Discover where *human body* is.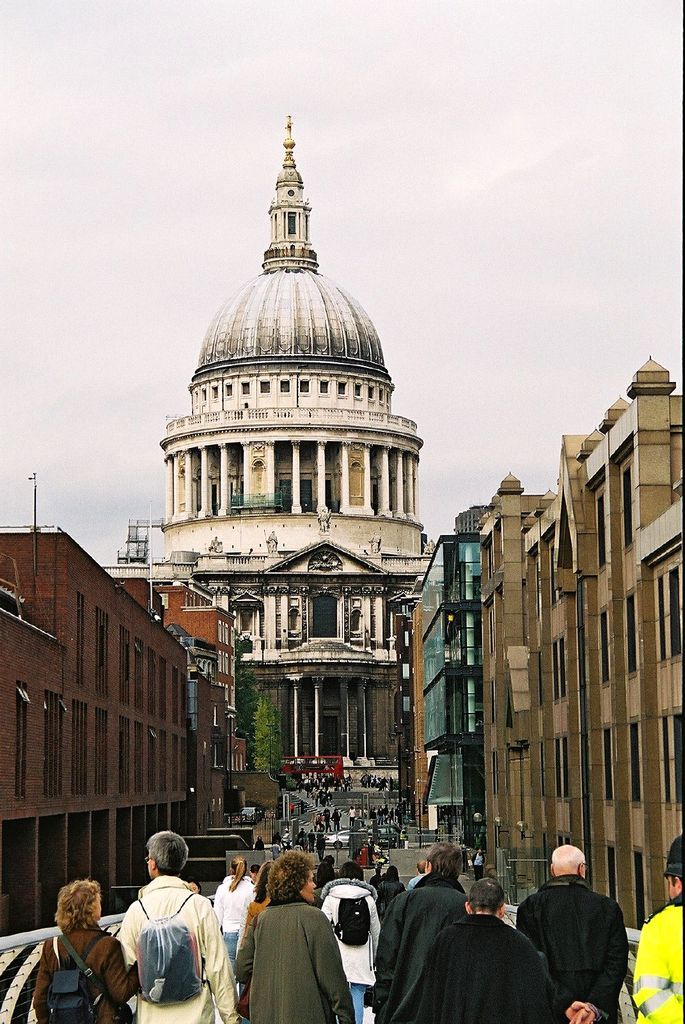
Discovered at 633 835 684 1023.
